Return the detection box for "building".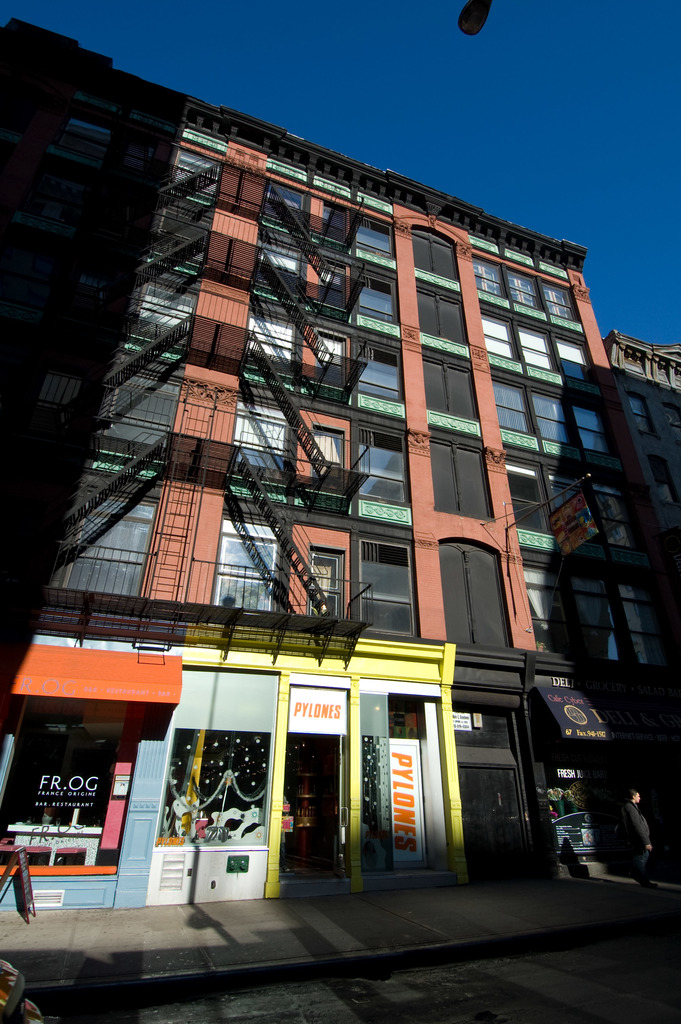
pyautogui.locateOnScreen(603, 330, 680, 566).
